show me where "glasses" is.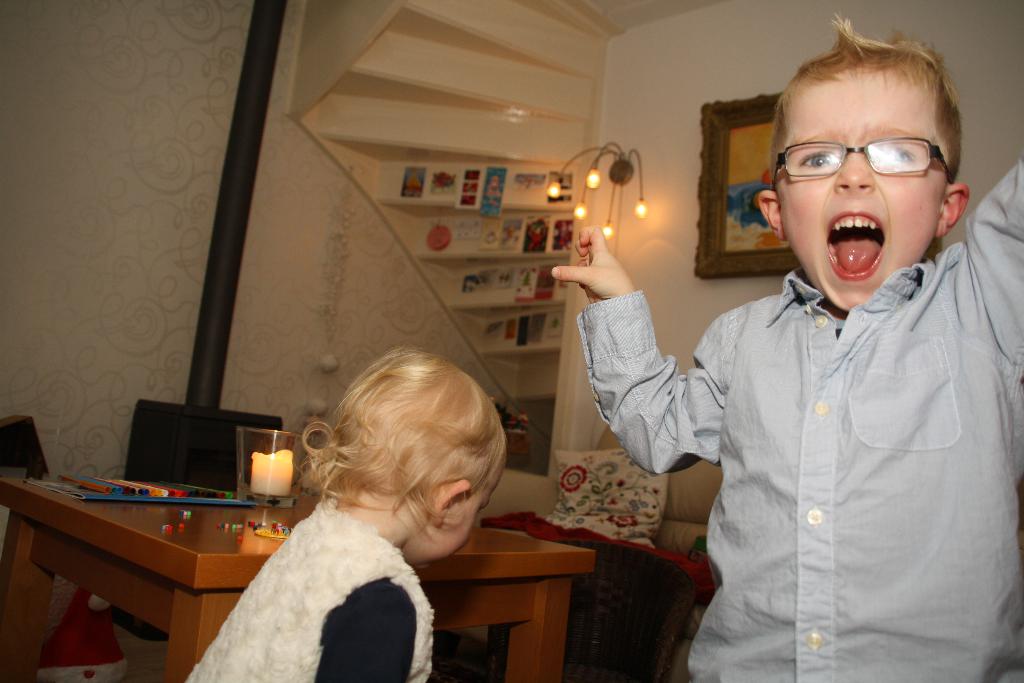
"glasses" is at (left=766, top=134, right=959, bottom=196).
